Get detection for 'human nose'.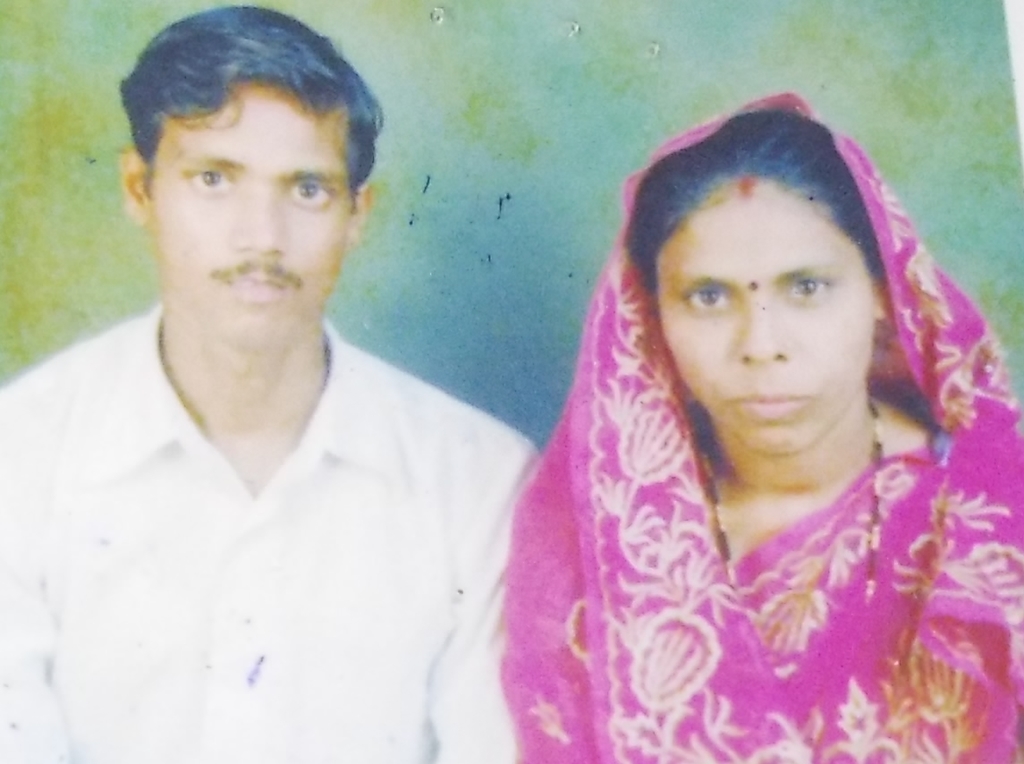
Detection: 230:190:293:256.
